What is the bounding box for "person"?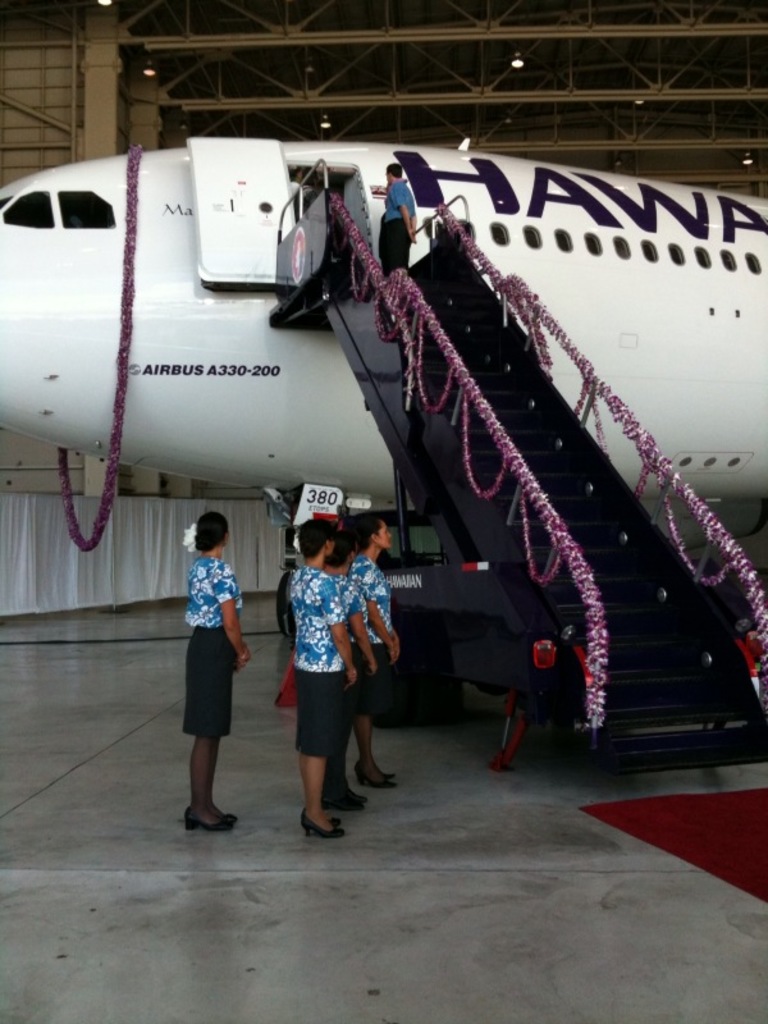
{"left": 291, "top": 515, "right": 361, "bottom": 837}.
